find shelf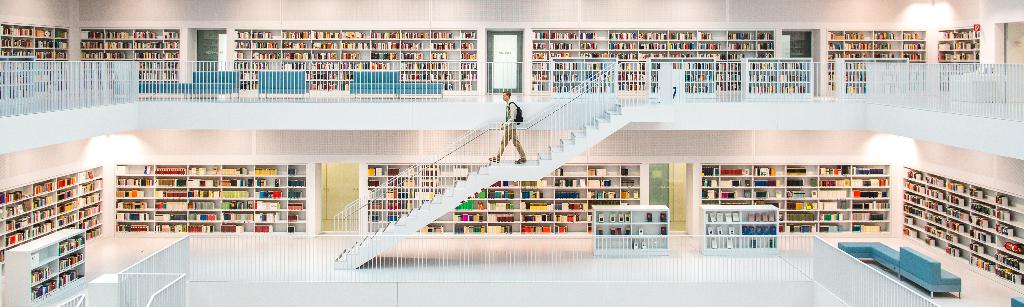
select_region(637, 53, 670, 61)
